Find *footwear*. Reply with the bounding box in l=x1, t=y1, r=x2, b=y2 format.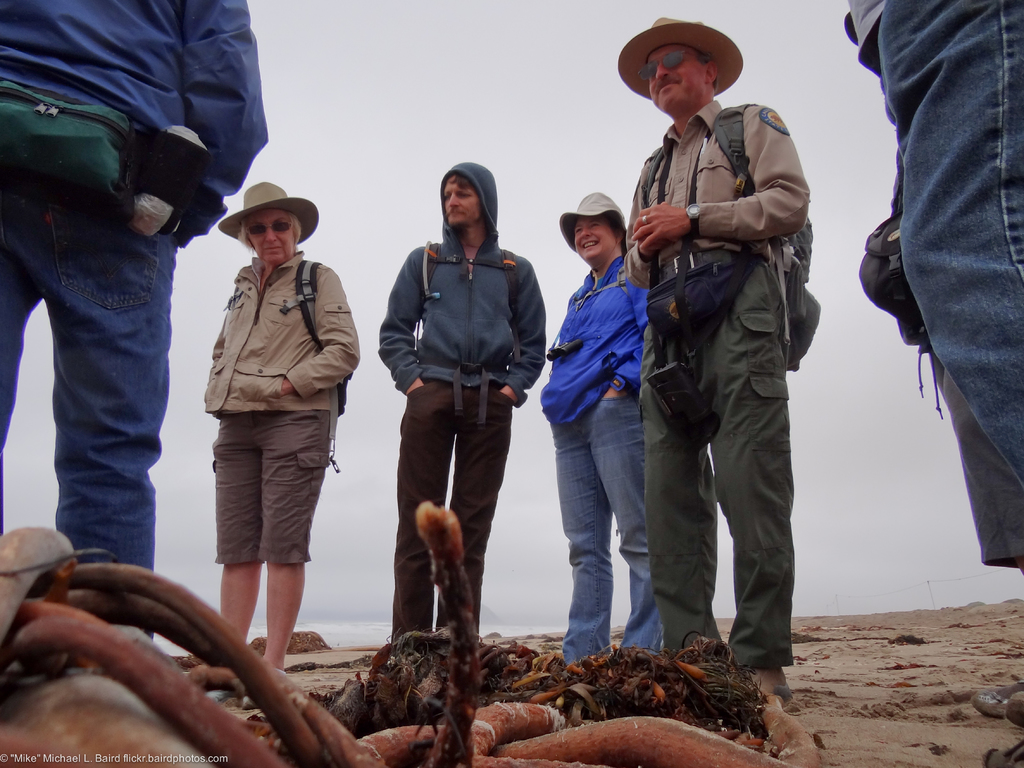
l=977, t=681, r=1023, b=717.
